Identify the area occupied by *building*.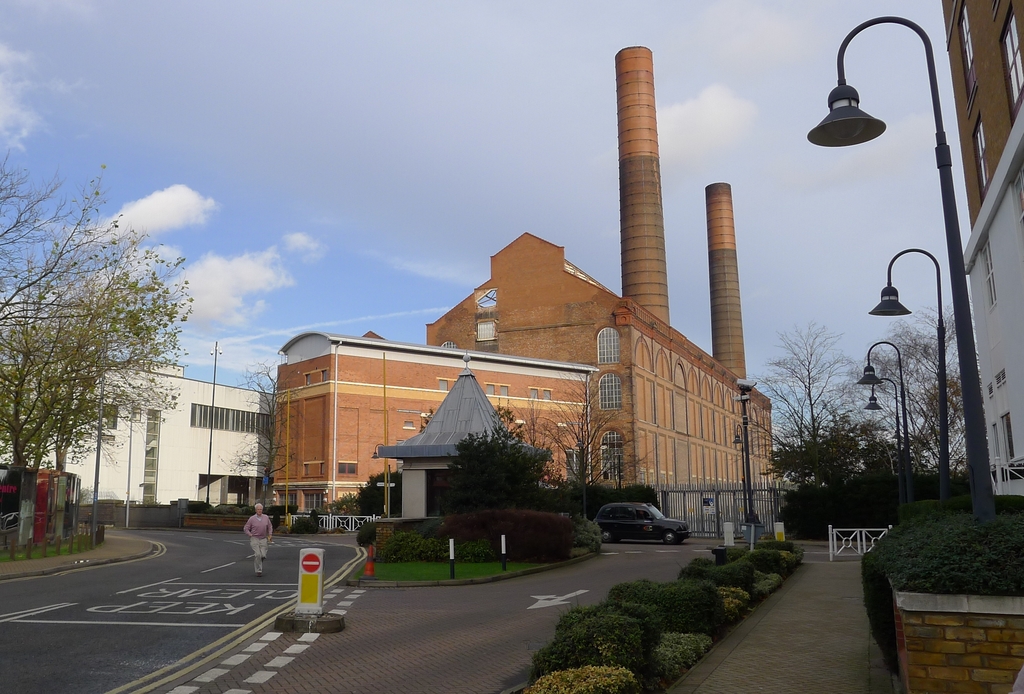
Area: 0, 361, 276, 525.
